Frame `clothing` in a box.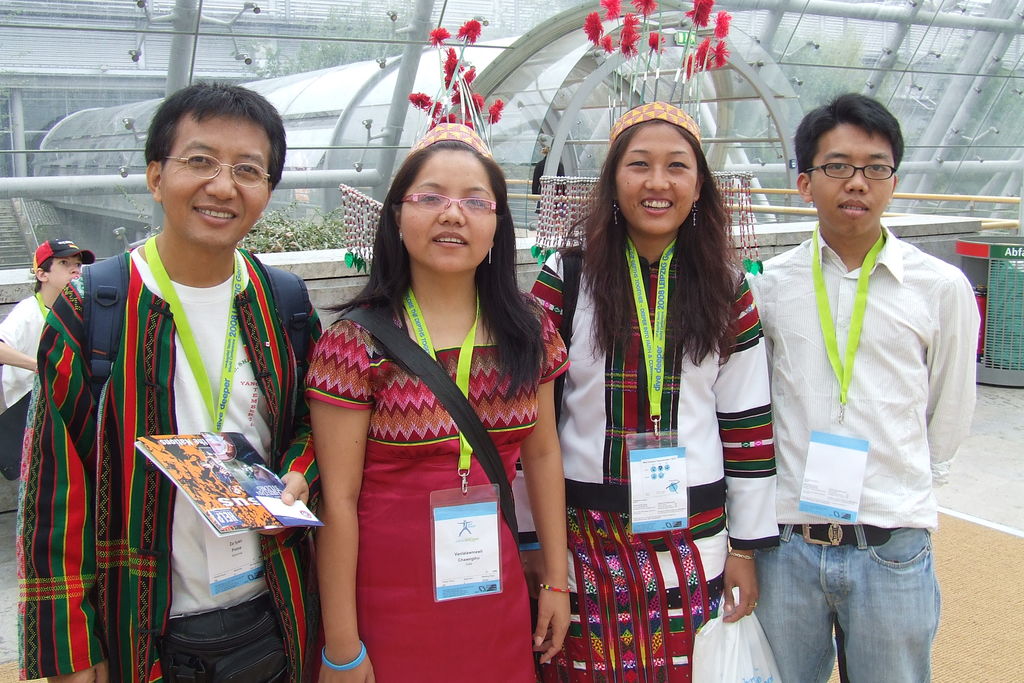
<region>66, 193, 300, 663</region>.
